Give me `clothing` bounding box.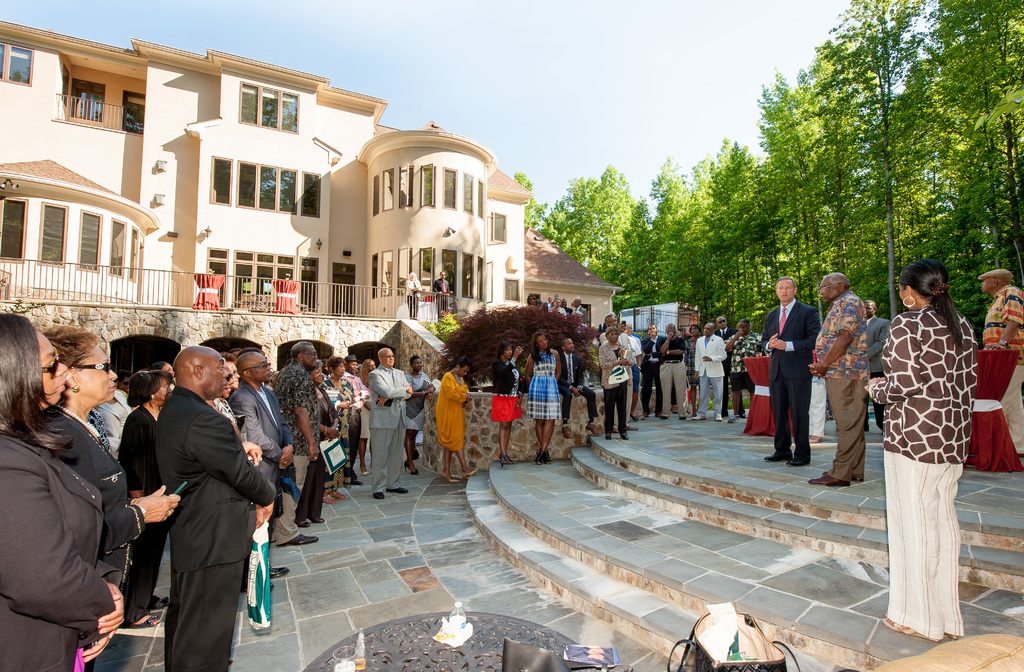
Rect(874, 276, 992, 618).
